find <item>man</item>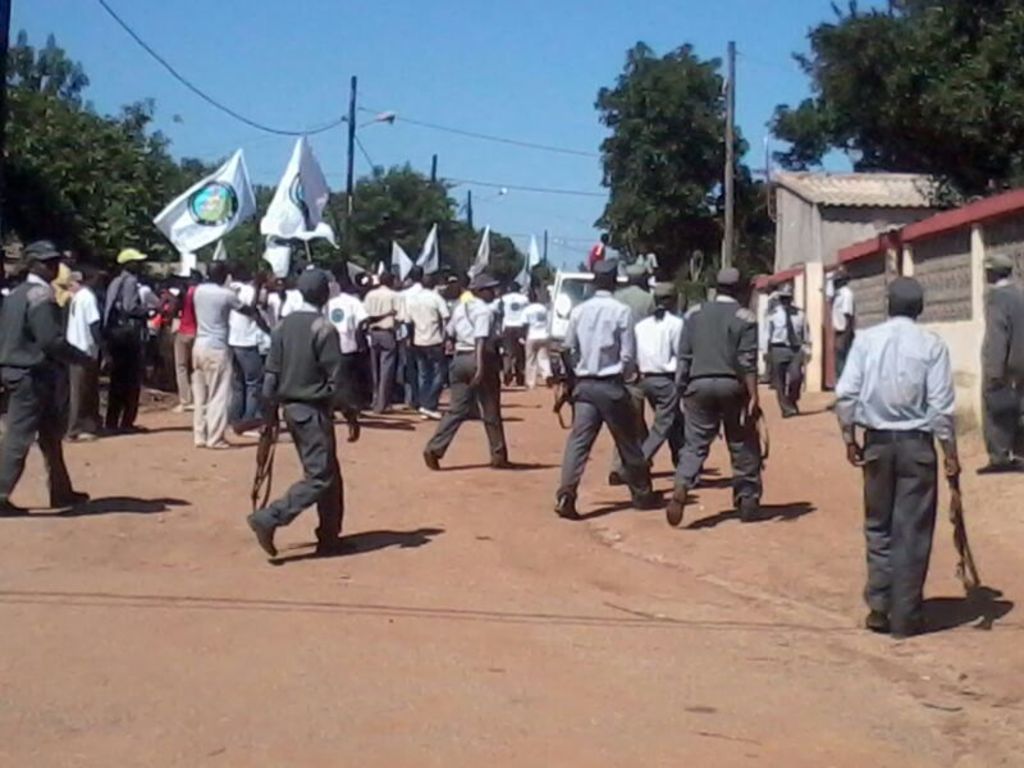
260/274/360/556
